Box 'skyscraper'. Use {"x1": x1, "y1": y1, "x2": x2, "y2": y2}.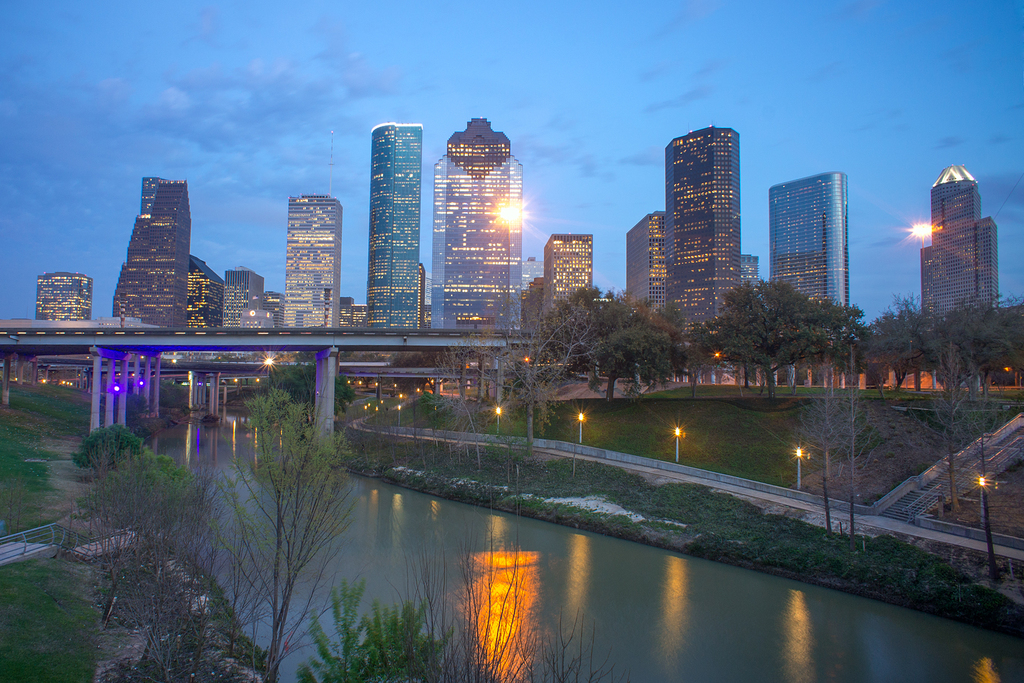
{"x1": 432, "y1": 117, "x2": 522, "y2": 338}.
